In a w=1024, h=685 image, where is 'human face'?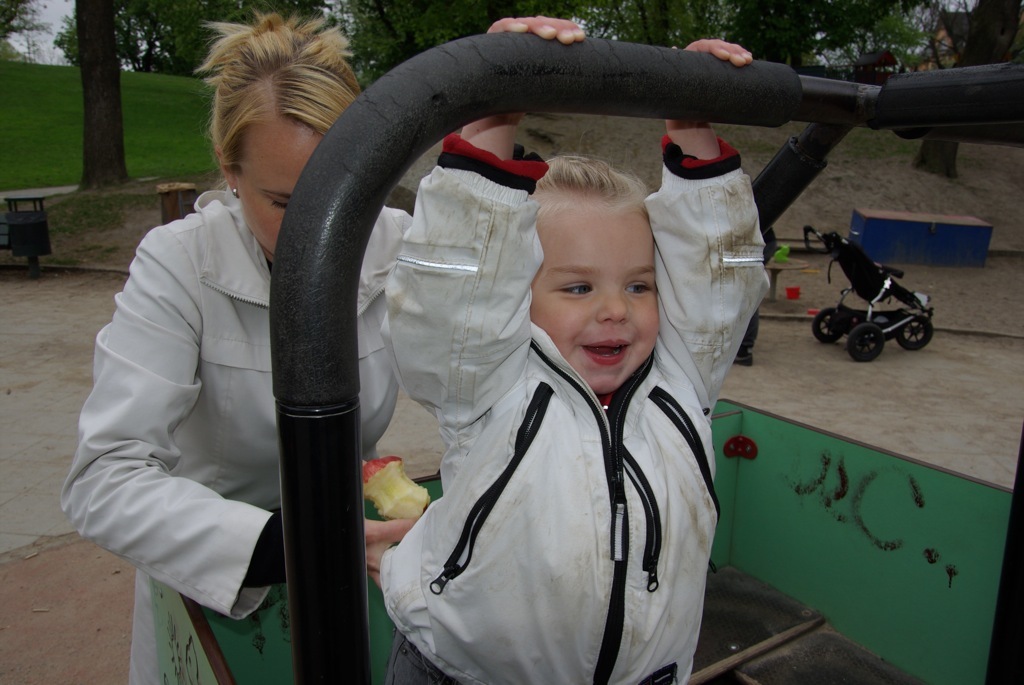
x1=534 y1=170 x2=653 y2=418.
